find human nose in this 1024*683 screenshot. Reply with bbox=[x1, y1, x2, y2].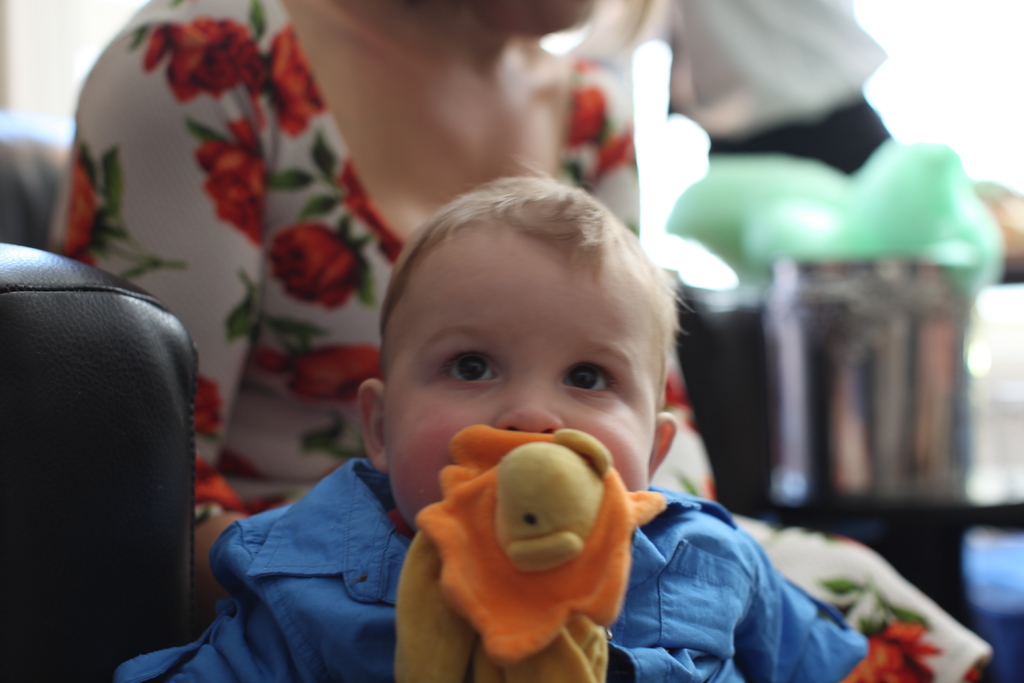
bbox=[490, 378, 563, 438].
